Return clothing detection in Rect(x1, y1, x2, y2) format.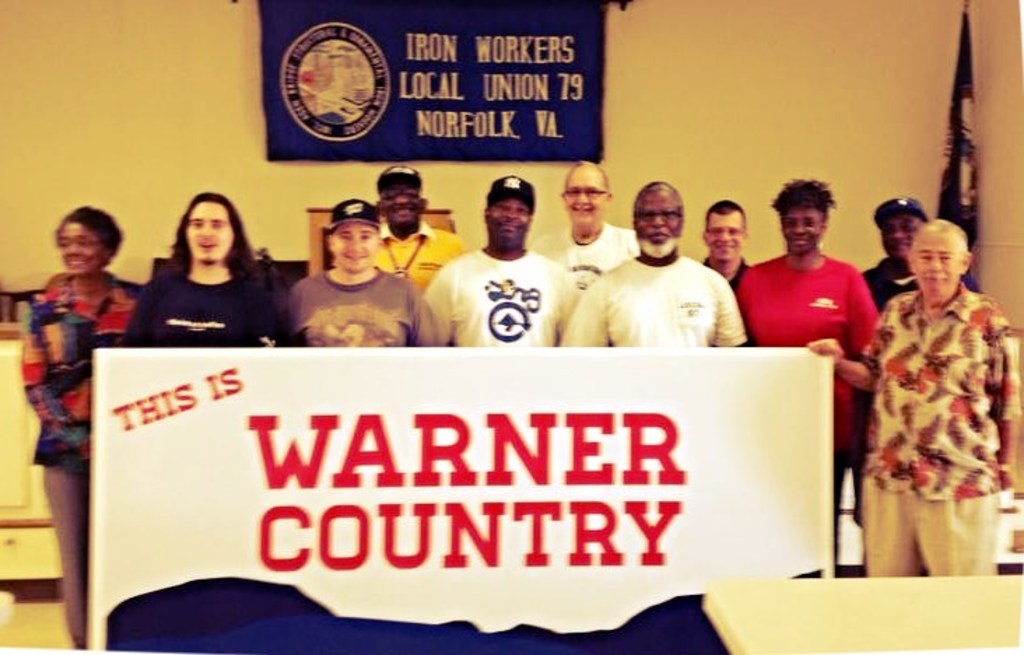
Rect(702, 259, 750, 294).
